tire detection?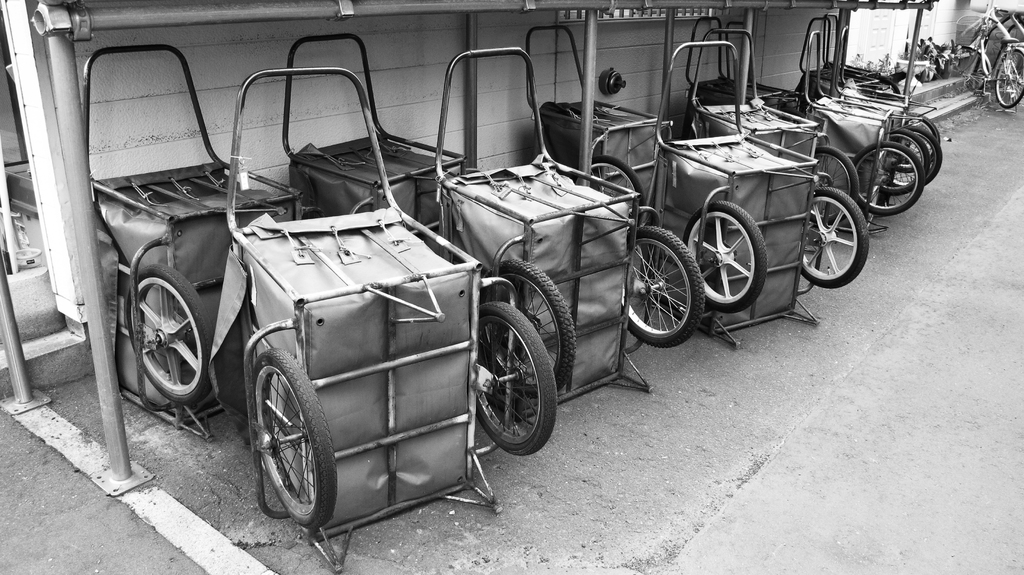
x1=858, y1=141, x2=925, y2=215
